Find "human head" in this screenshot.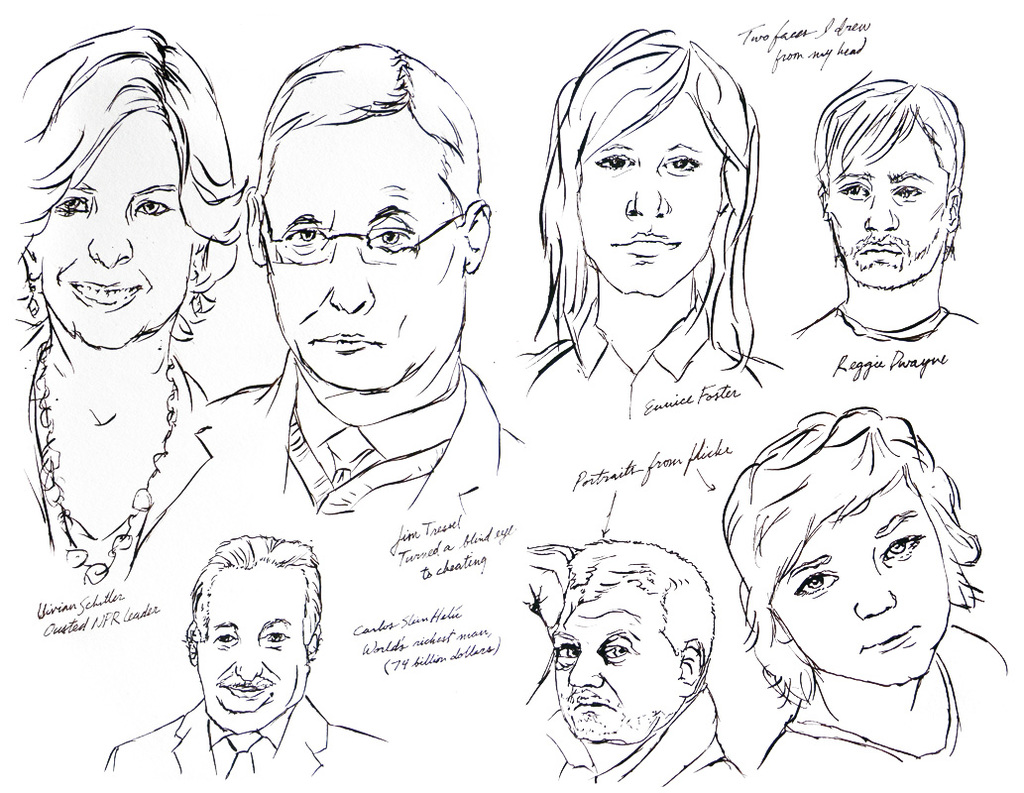
The bounding box for "human head" is <bbox>547, 540, 714, 745</bbox>.
